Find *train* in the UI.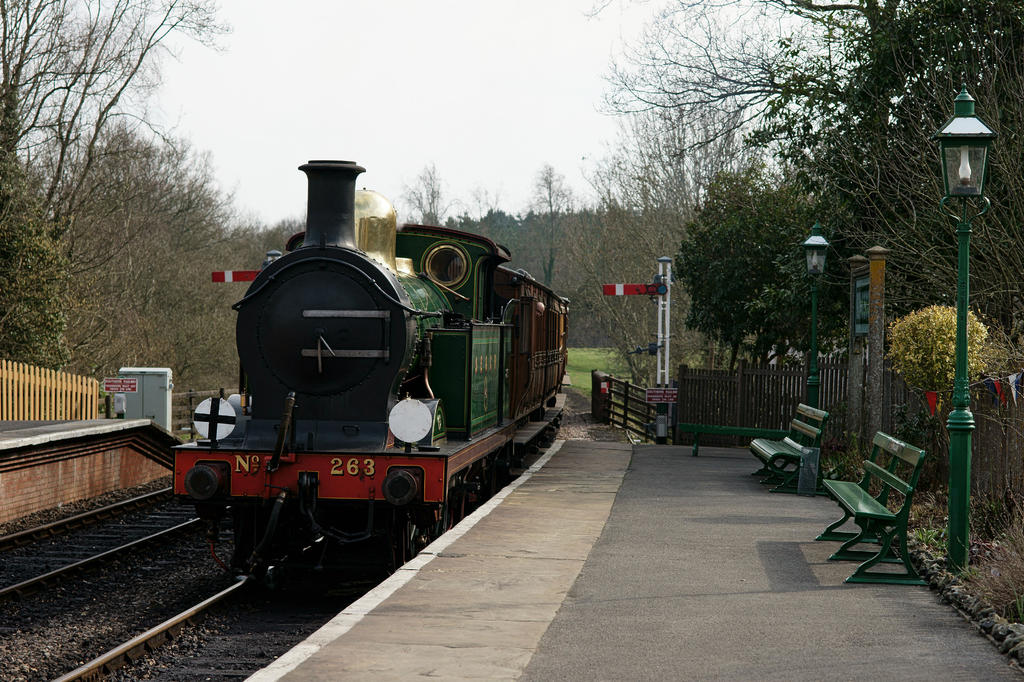
UI element at <region>172, 160, 570, 571</region>.
